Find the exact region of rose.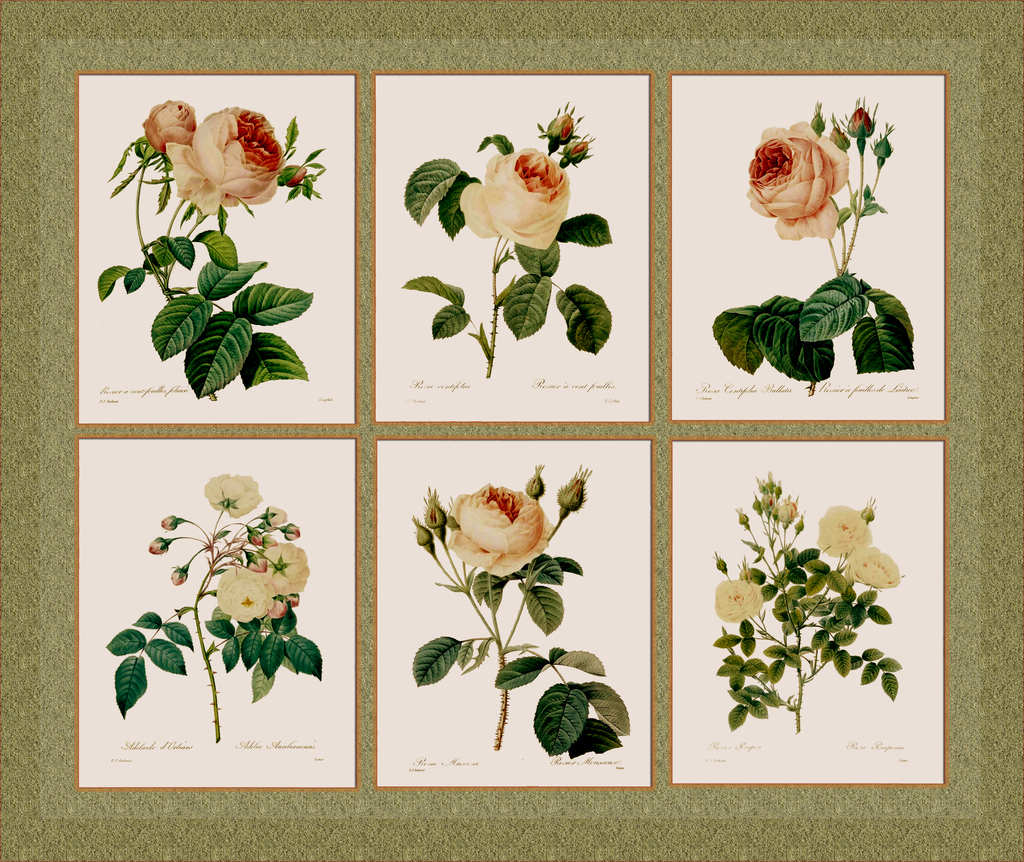
Exact region: 205,474,269,520.
